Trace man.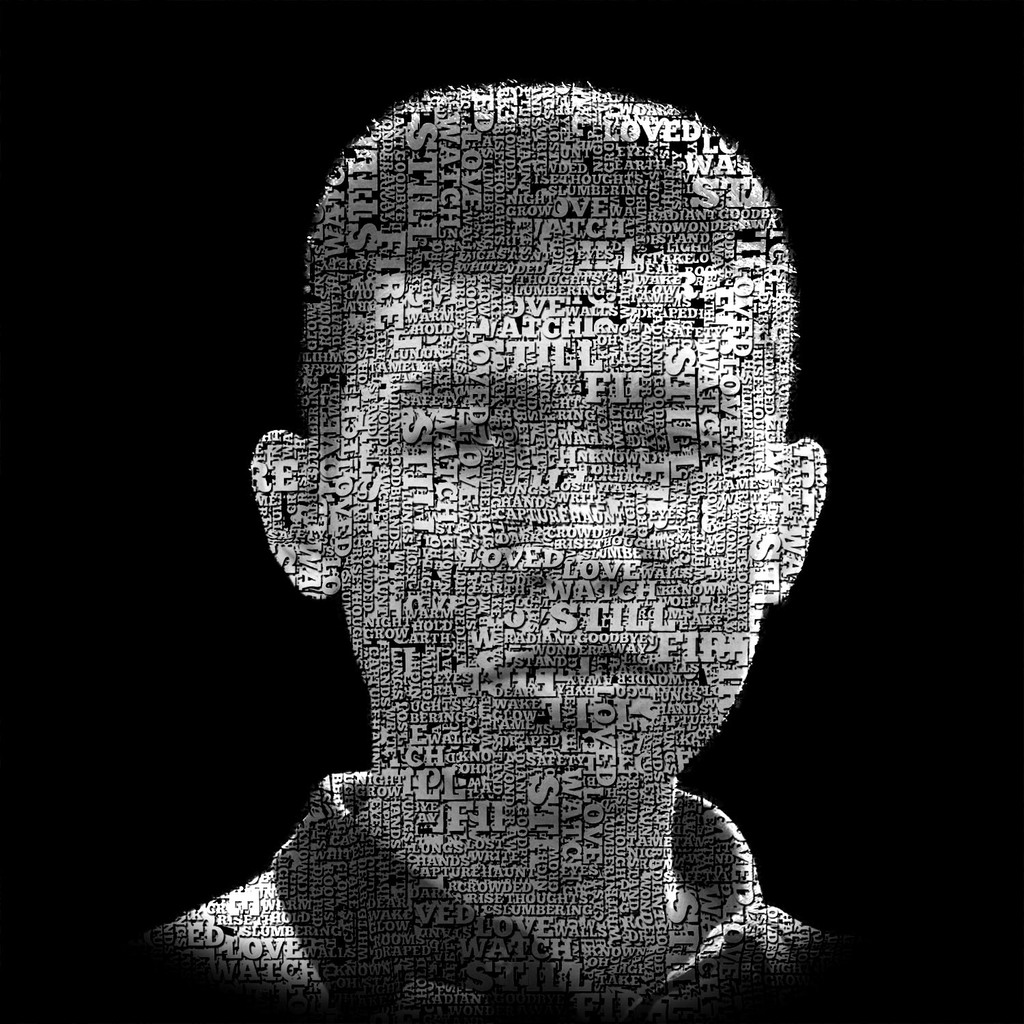
Traced to left=130, top=63, right=910, bottom=1023.
